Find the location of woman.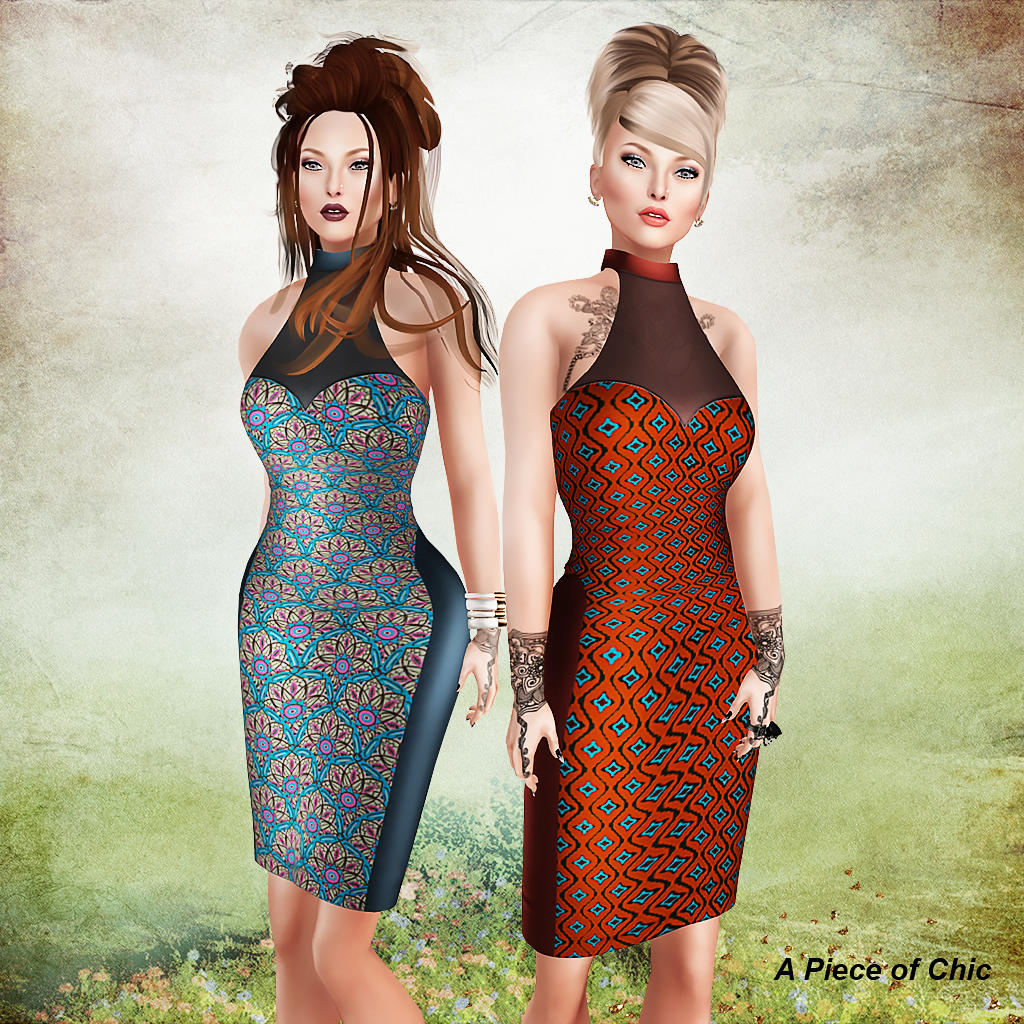
Location: l=495, t=19, r=788, b=1023.
